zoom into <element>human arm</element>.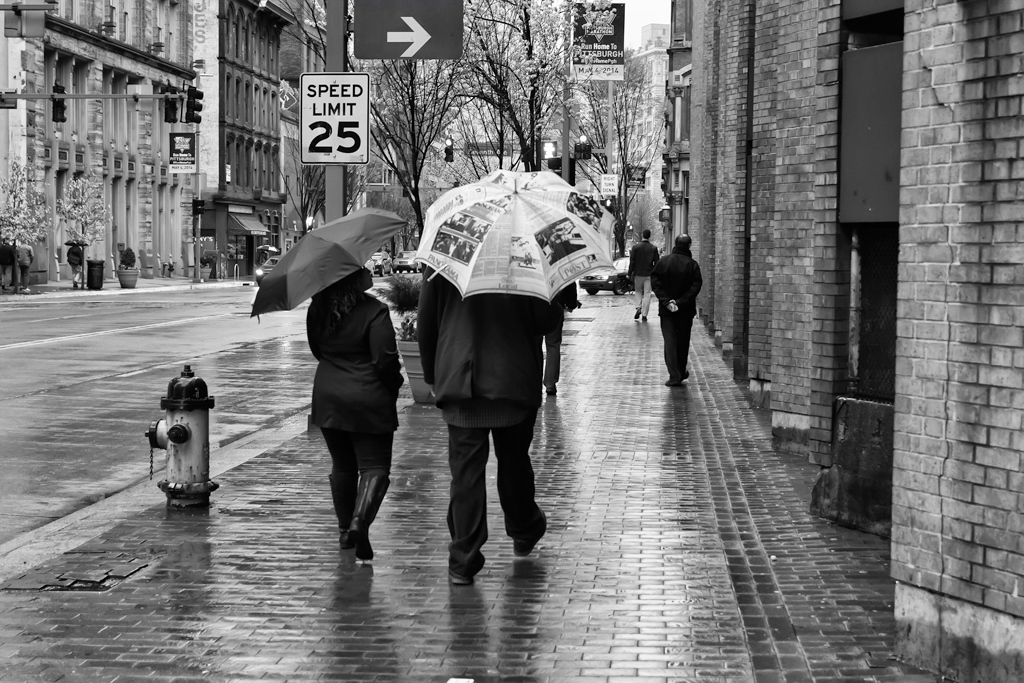
Zoom target: [left=643, top=266, right=671, bottom=313].
